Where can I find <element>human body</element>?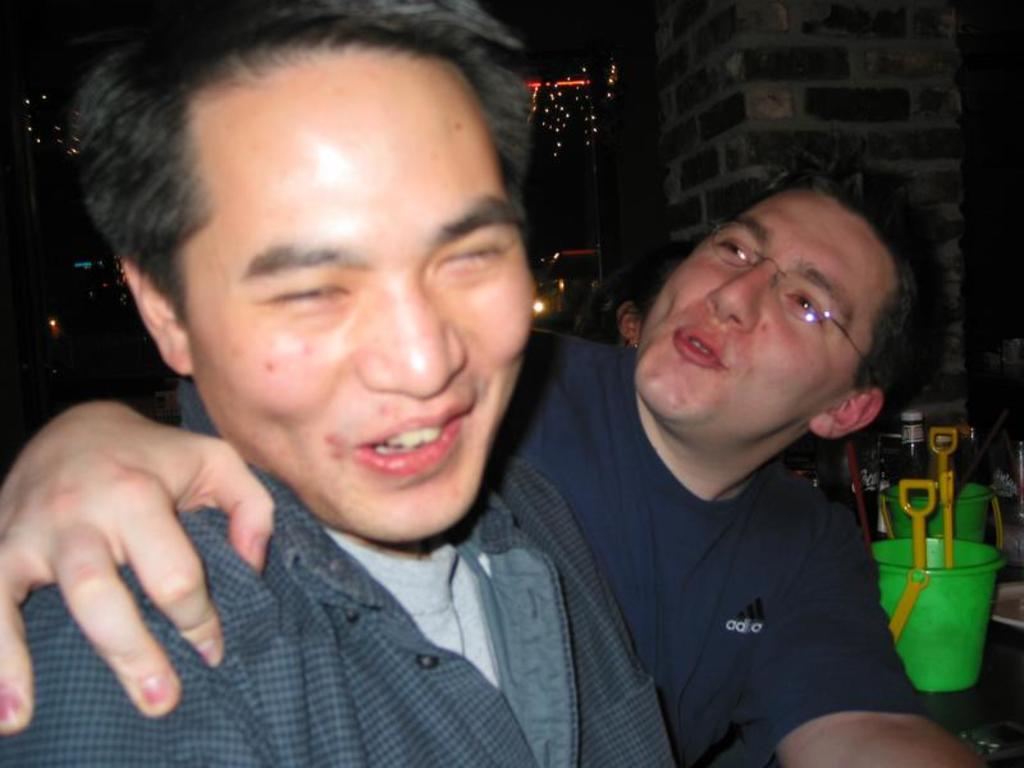
You can find it at [left=0, top=334, right=978, bottom=767].
